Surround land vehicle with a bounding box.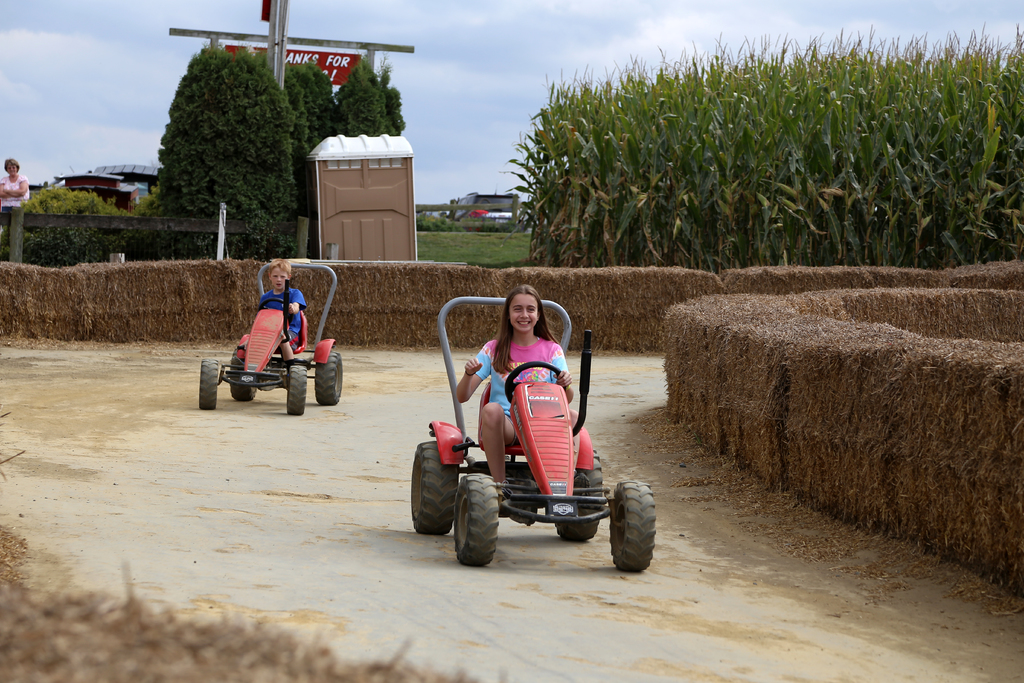
box=[200, 258, 353, 415].
